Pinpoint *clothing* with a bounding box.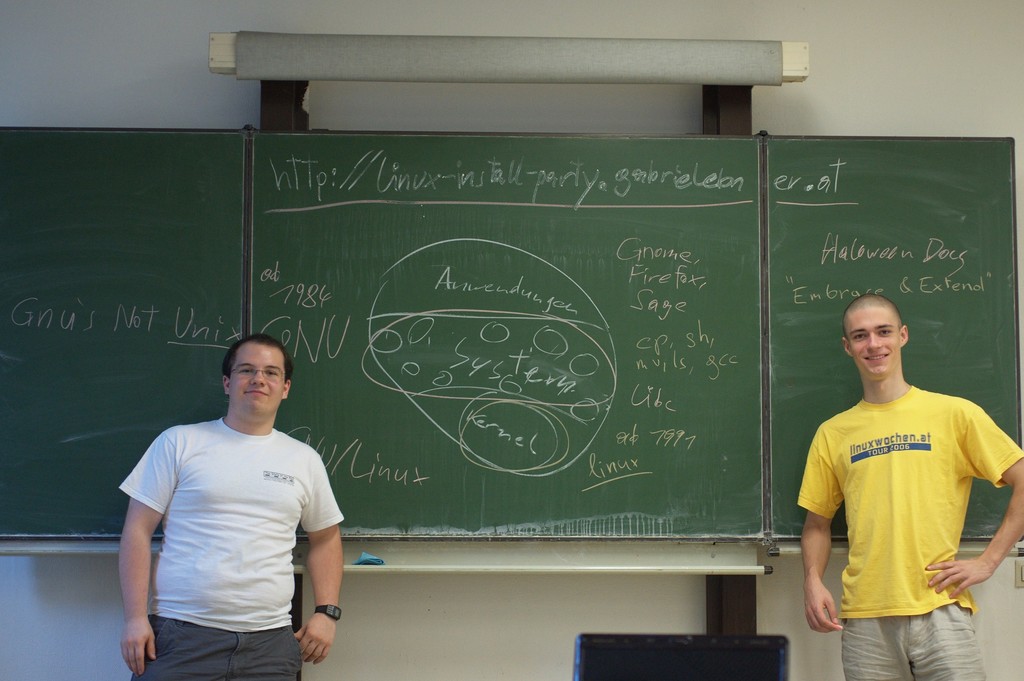
(x1=814, y1=340, x2=1007, y2=646).
